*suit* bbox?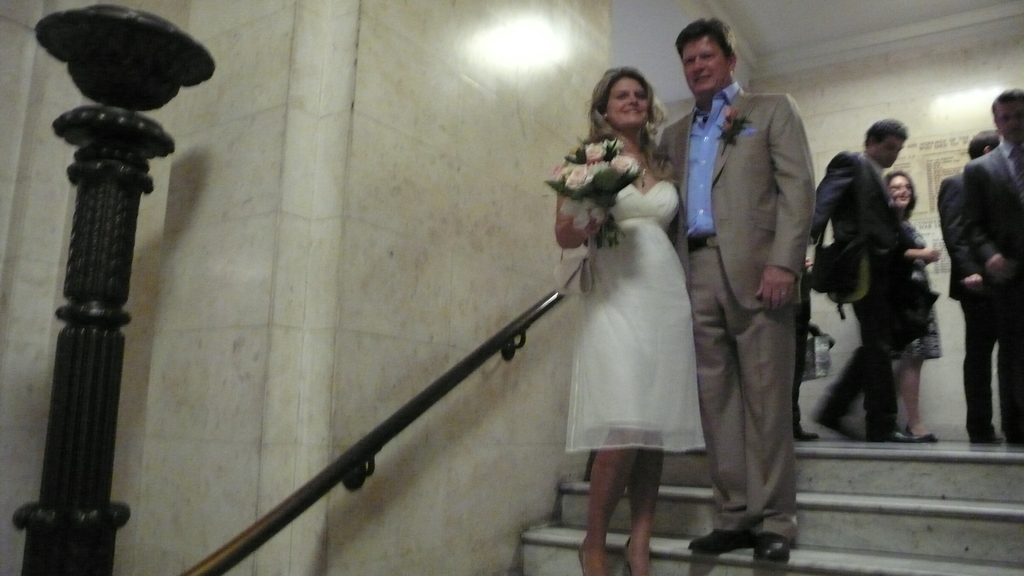
971:143:1023:437
